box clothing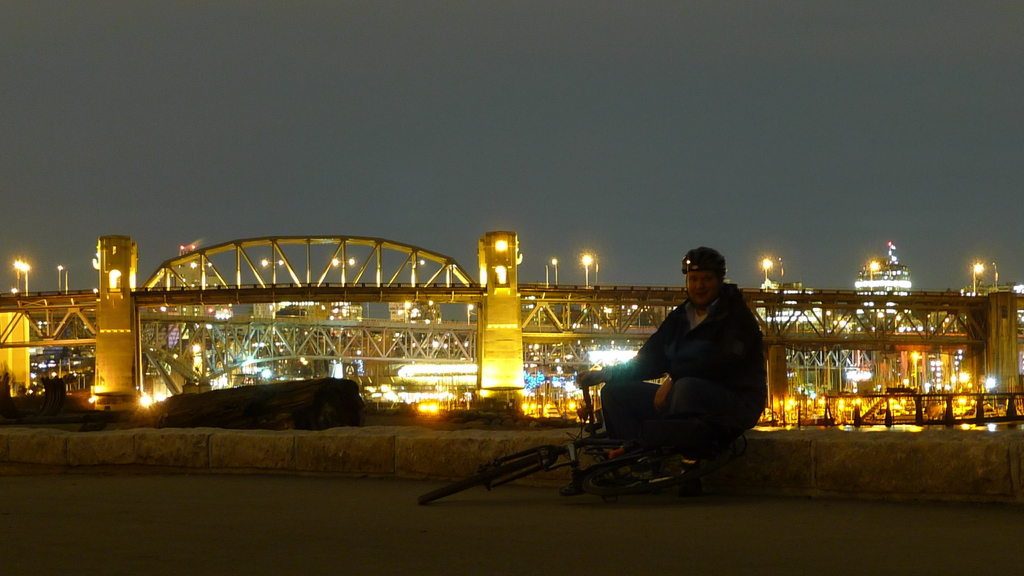
pyautogui.locateOnScreen(596, 282, 768, 454)
